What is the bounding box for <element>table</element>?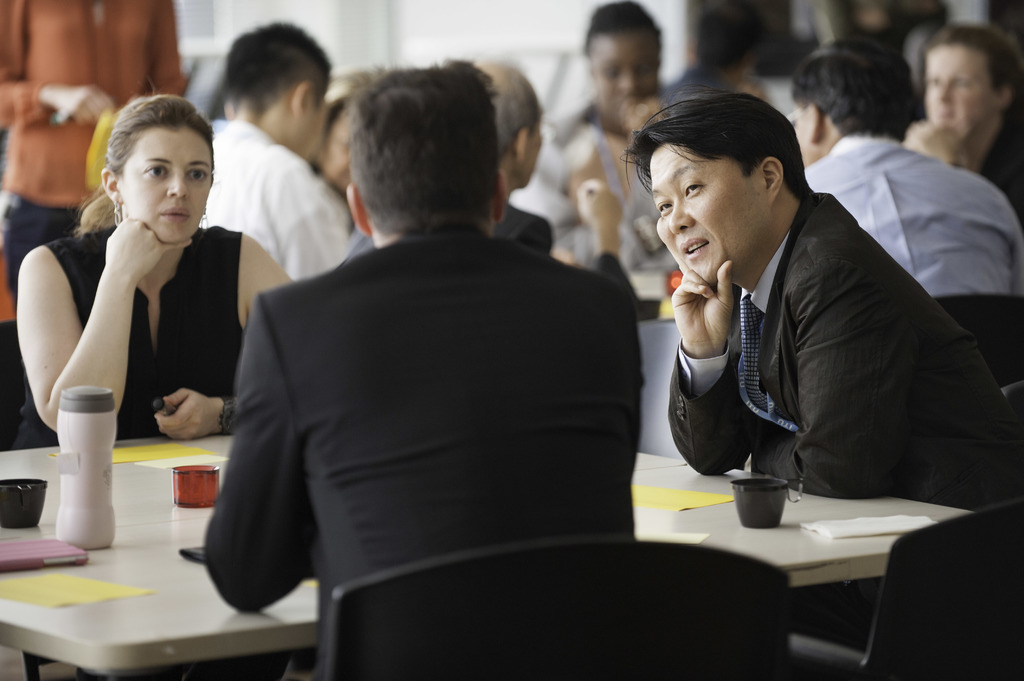
{"x1": 0, "y1": 428, "x2": 984, "y2": 680}.
